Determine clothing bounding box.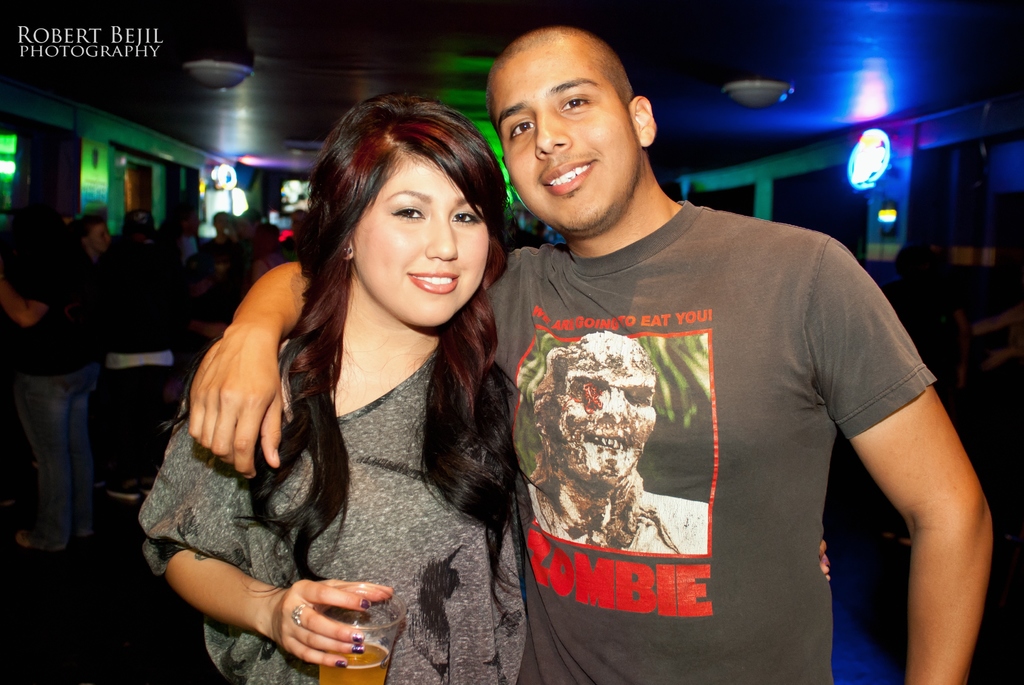
Determined: (5,226,100,379).
